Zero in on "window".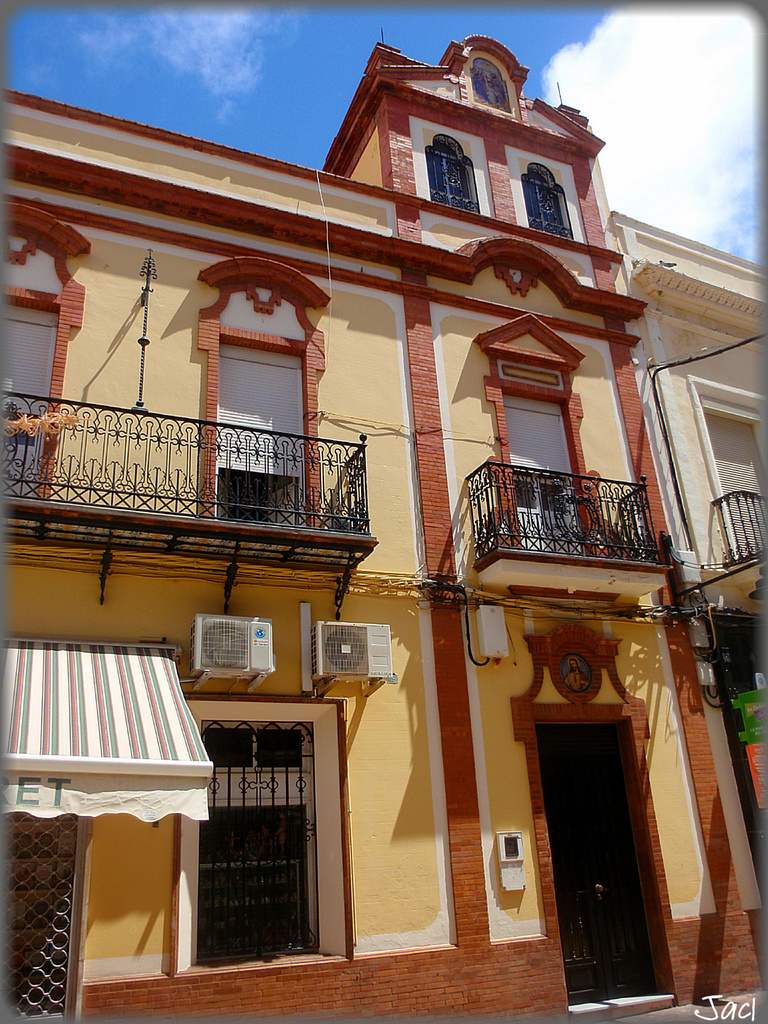
Zeroed in: <box>189,689,335,952</box>.
